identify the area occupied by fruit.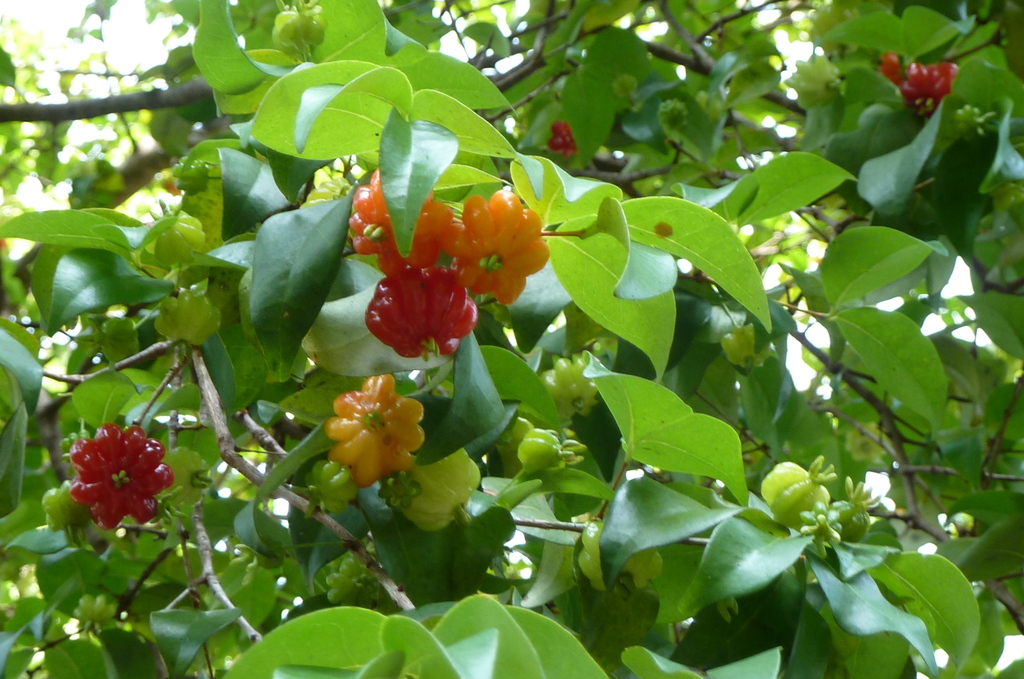
Area: 271, 9, 326, 61.
